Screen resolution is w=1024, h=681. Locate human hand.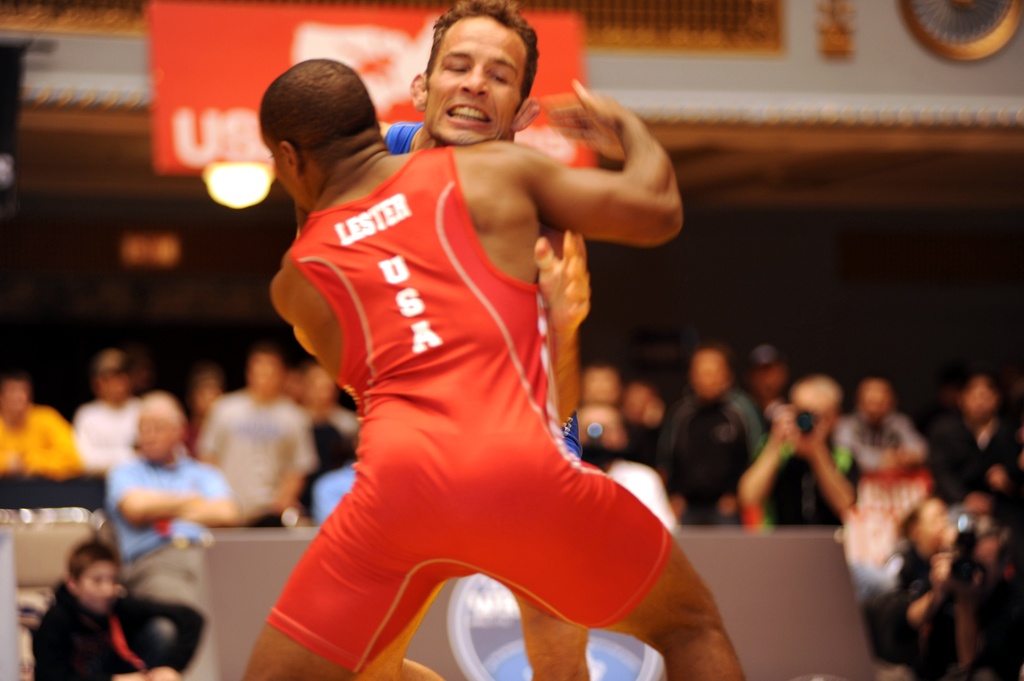
(541, 78, 629, 162).
